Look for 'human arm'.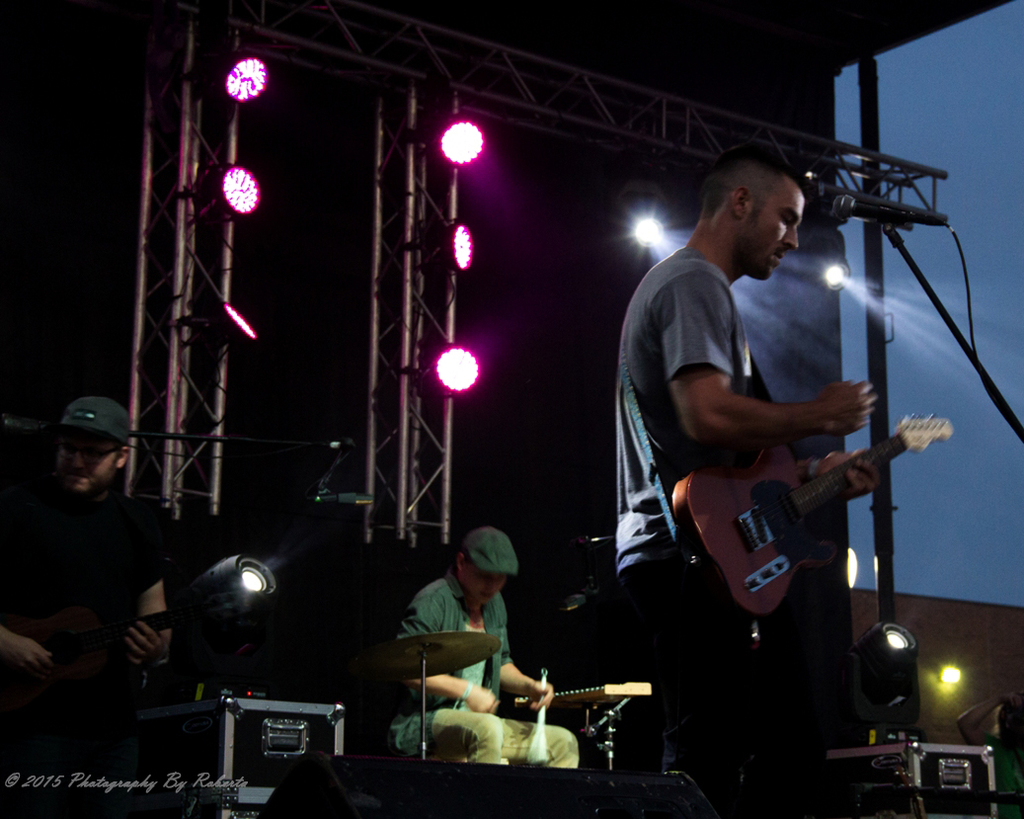
Found: (396,590,499,733).
